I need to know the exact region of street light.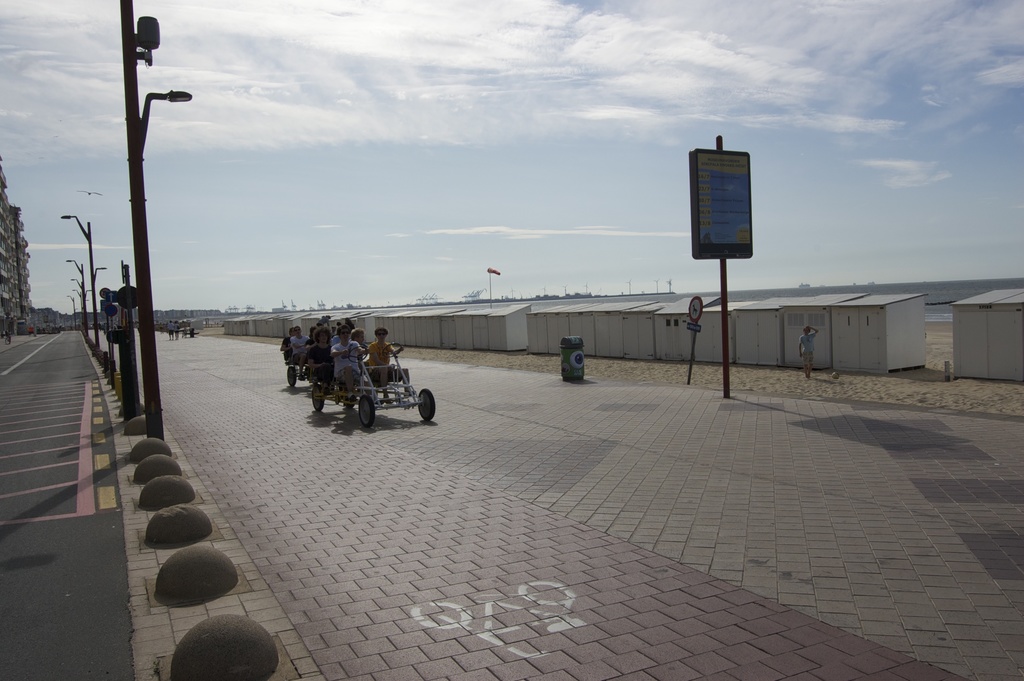
Region: (68, 274, 83, 325).
